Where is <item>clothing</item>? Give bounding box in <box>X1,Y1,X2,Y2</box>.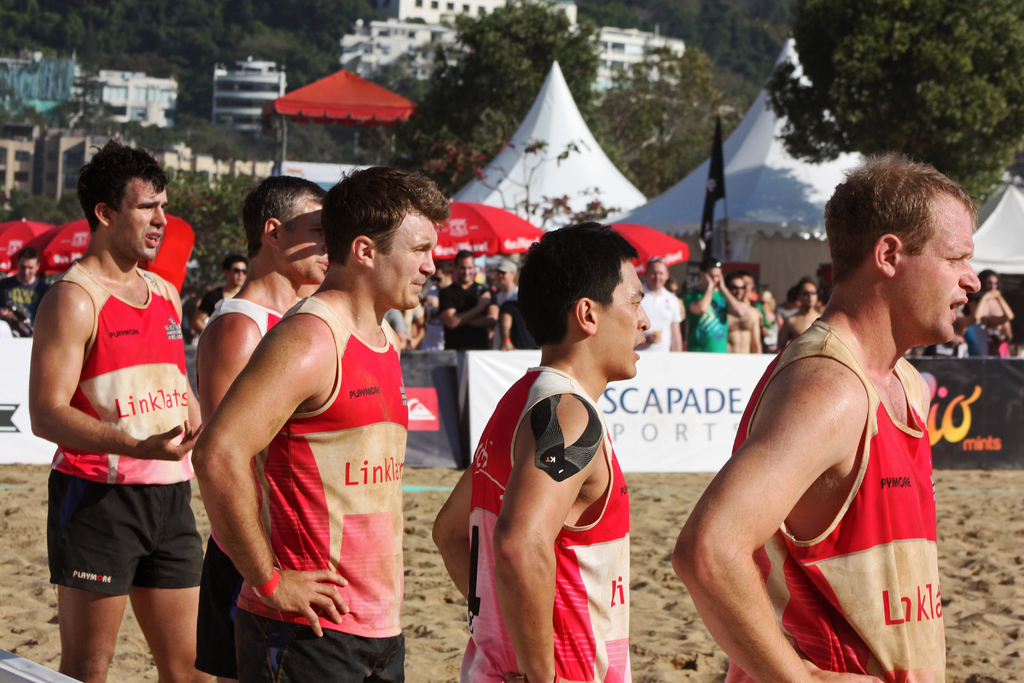
<box>238,614,403,682</box>.
